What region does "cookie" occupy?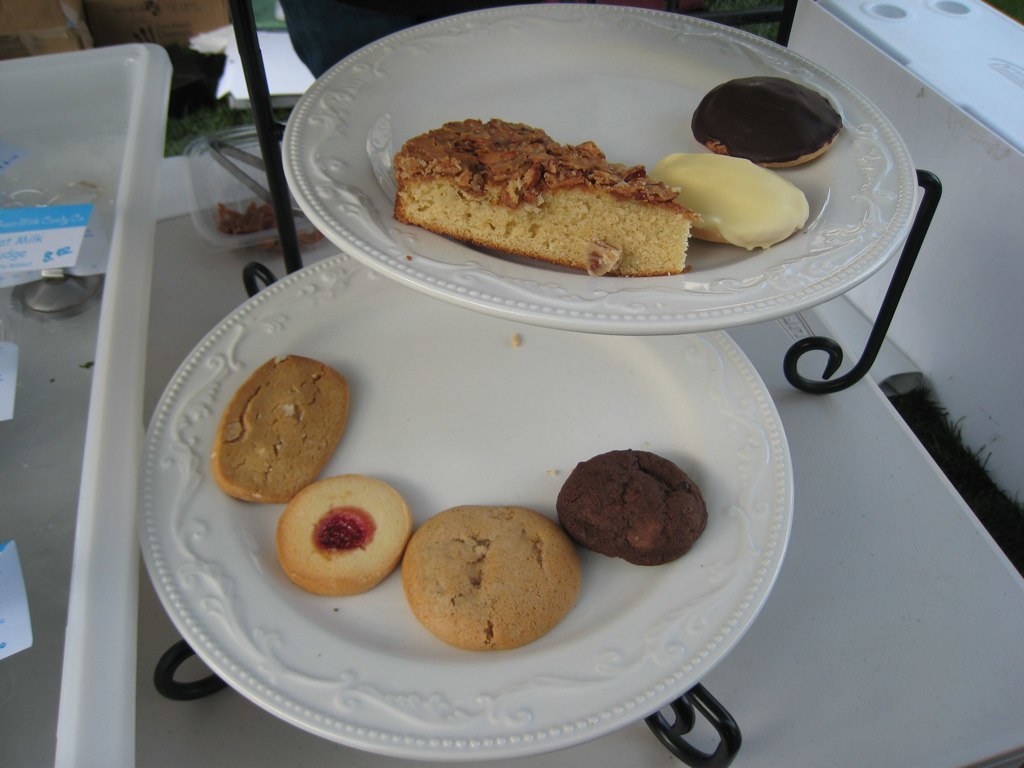
l=401, t=504, r=585, b=652.
